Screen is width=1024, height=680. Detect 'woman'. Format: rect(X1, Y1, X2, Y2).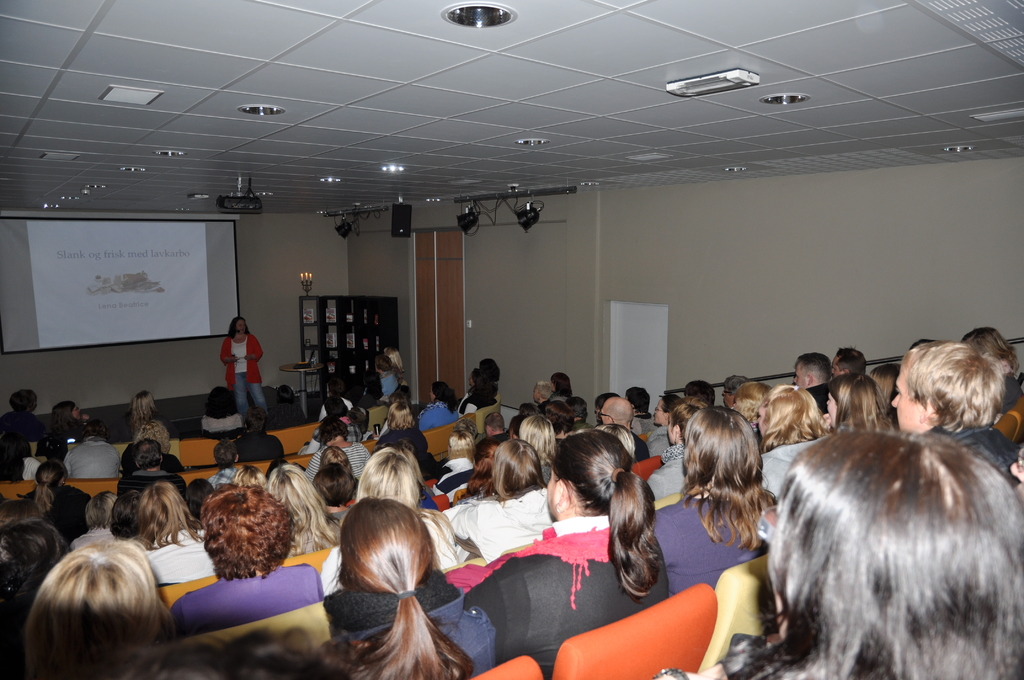
rect(455, 369, 498, 415).
